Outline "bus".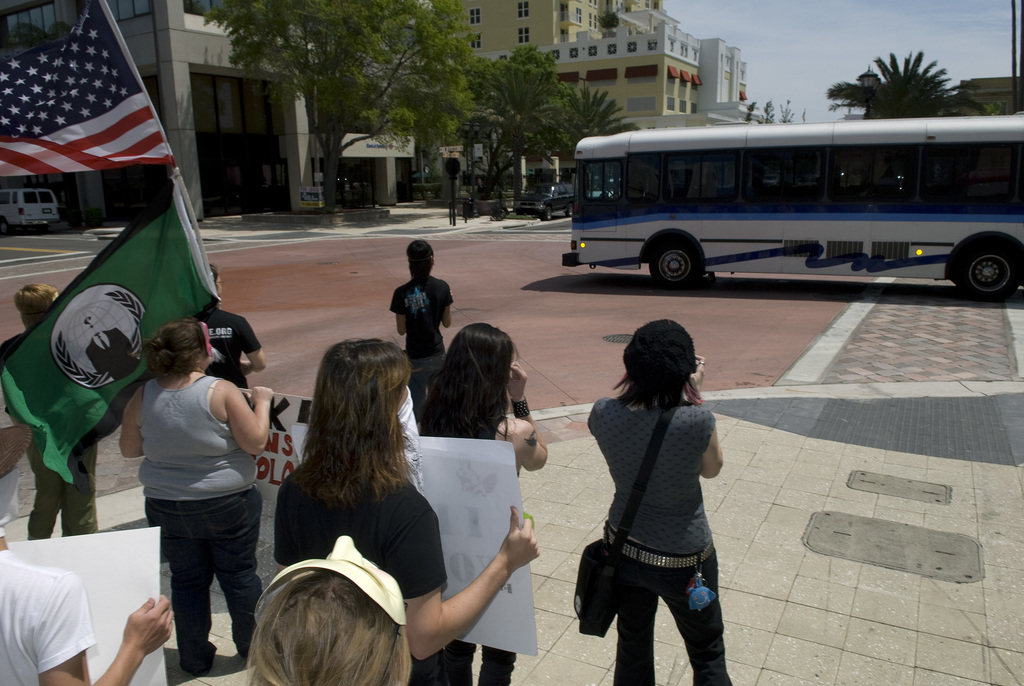
Outline: 563,110,1023,302.
